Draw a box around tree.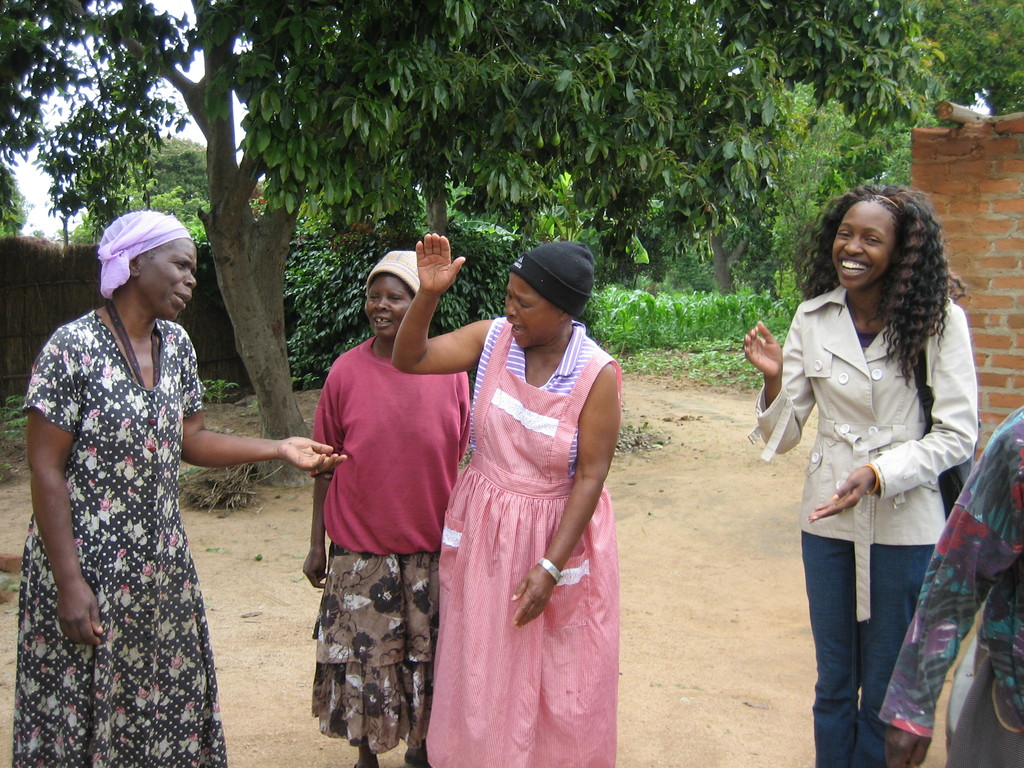
(x1=0, y1=21, x2=1023, y2=593).
